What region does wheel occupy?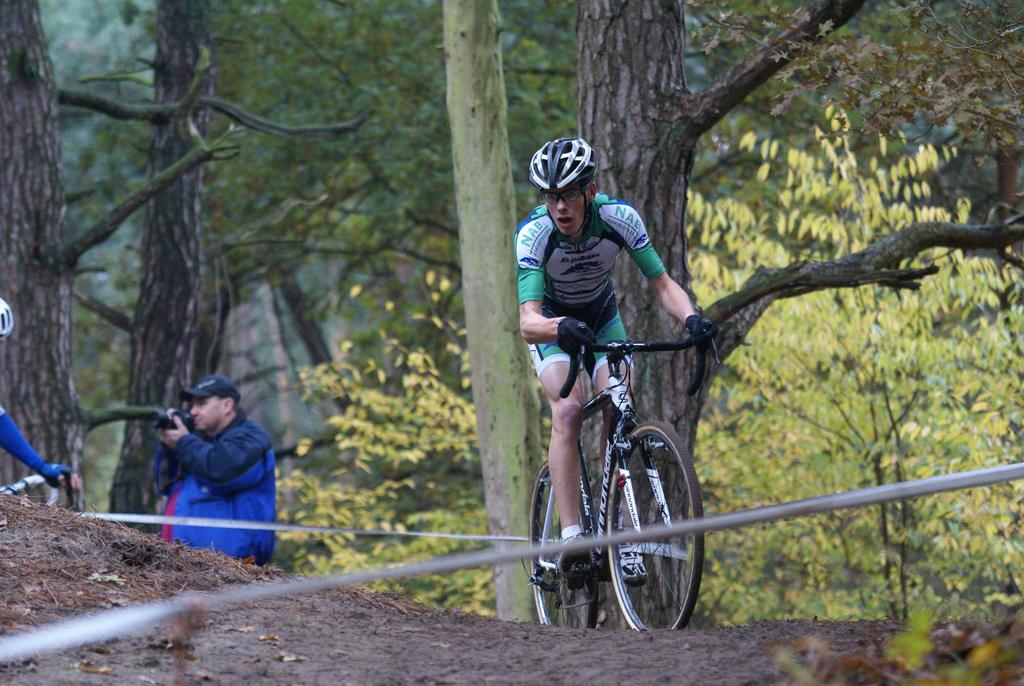
<bbox>580, 434, 700, 629</bbox>.
